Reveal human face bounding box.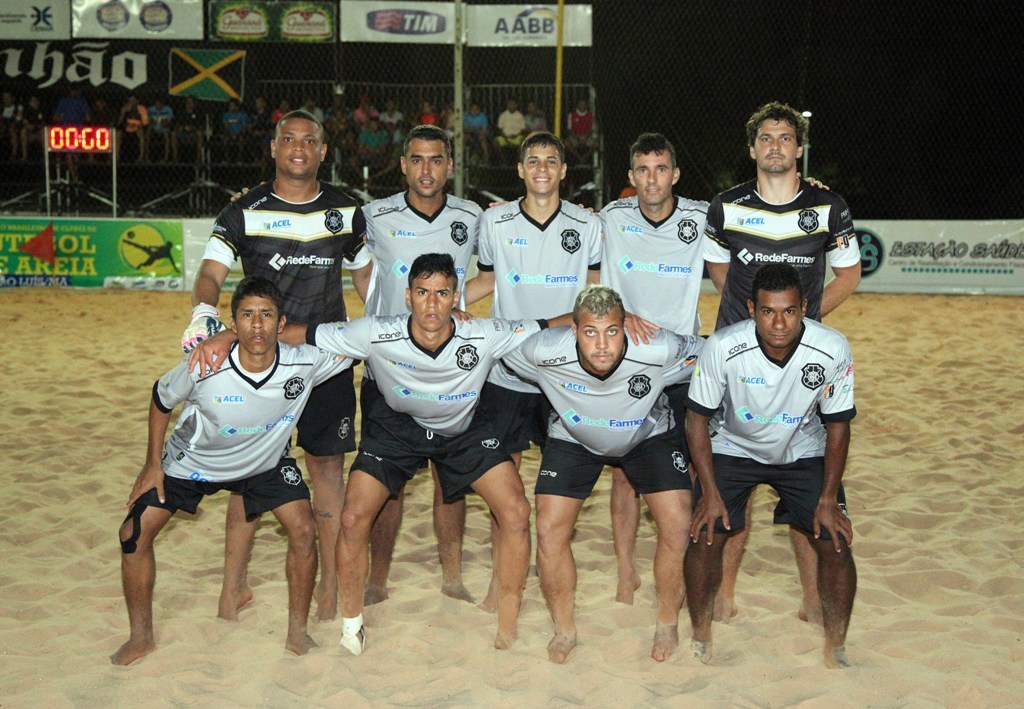
Revealed: <bbox>235, 295, 278, 354</bbox>.
